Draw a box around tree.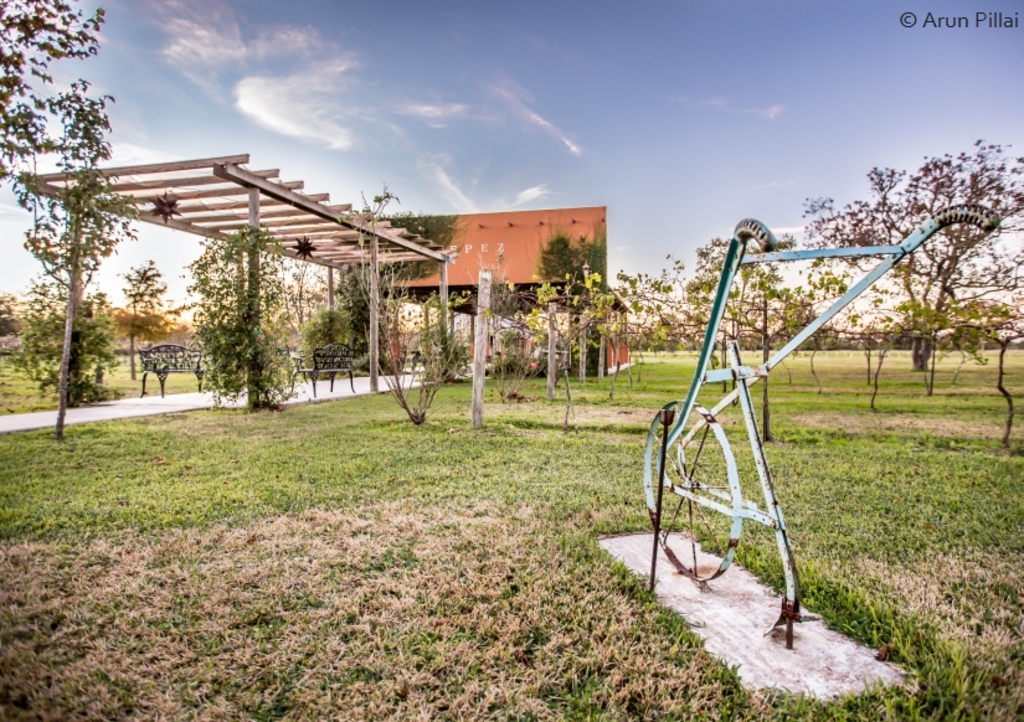
0,0,135,413.
